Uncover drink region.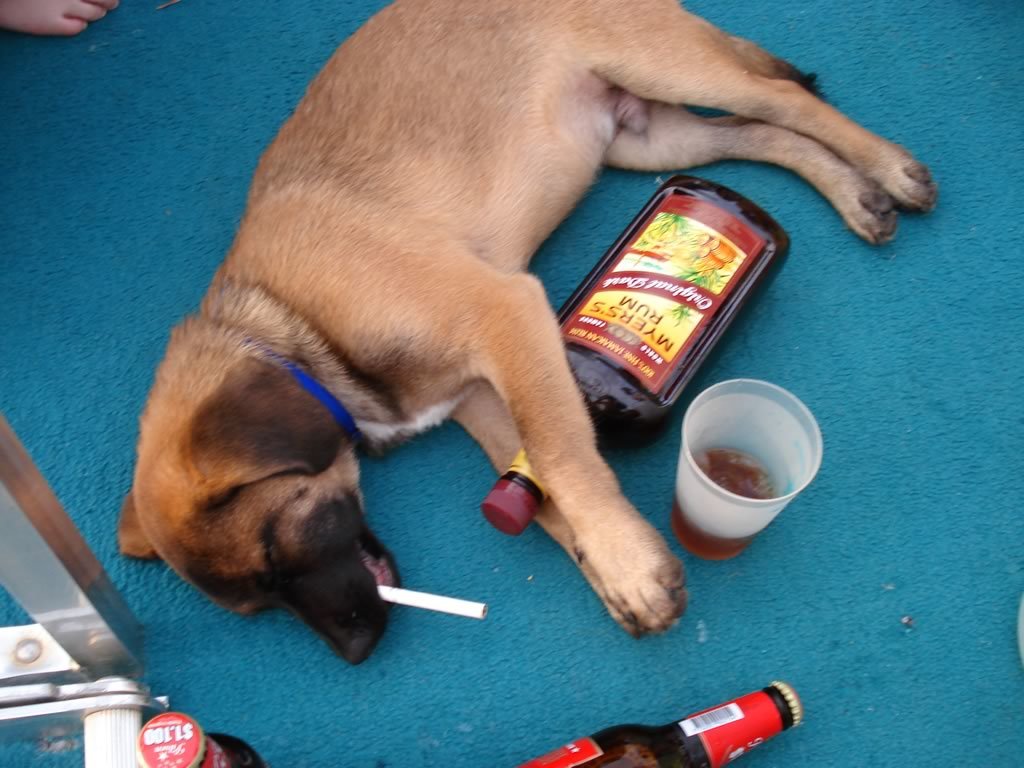
Uncovered: x1=661, y1=358, x2=825, y2=567.
